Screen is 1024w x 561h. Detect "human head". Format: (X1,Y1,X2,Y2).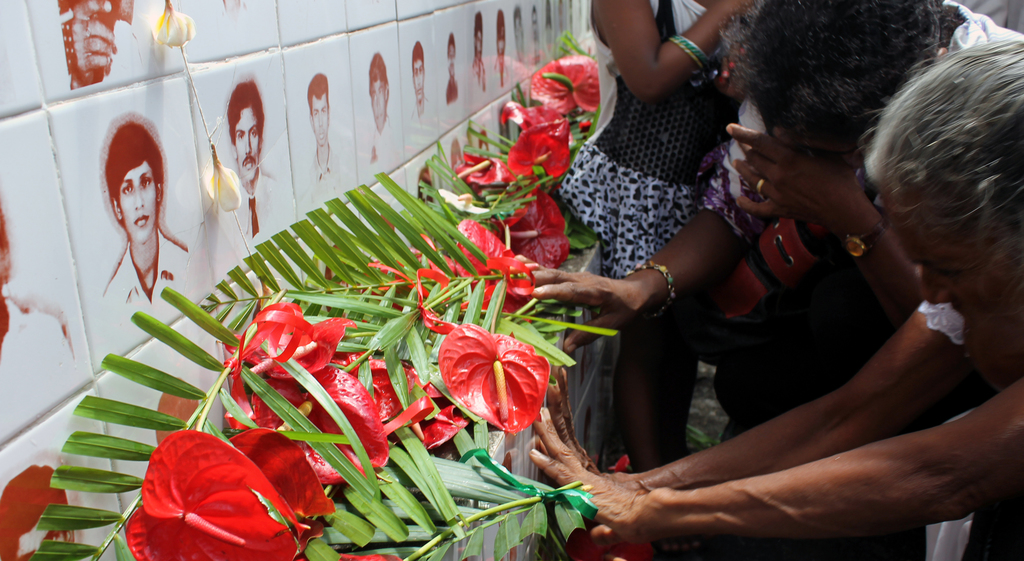
(867,38,1023,372).
